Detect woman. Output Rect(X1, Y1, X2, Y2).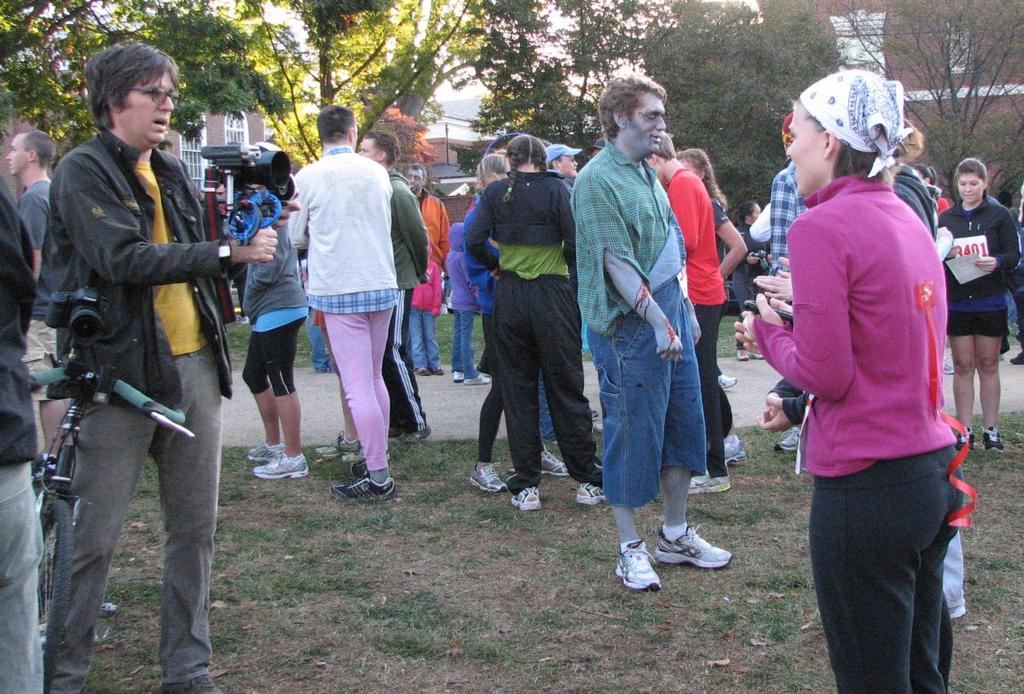
Rect(911, 161, 948, 213).
